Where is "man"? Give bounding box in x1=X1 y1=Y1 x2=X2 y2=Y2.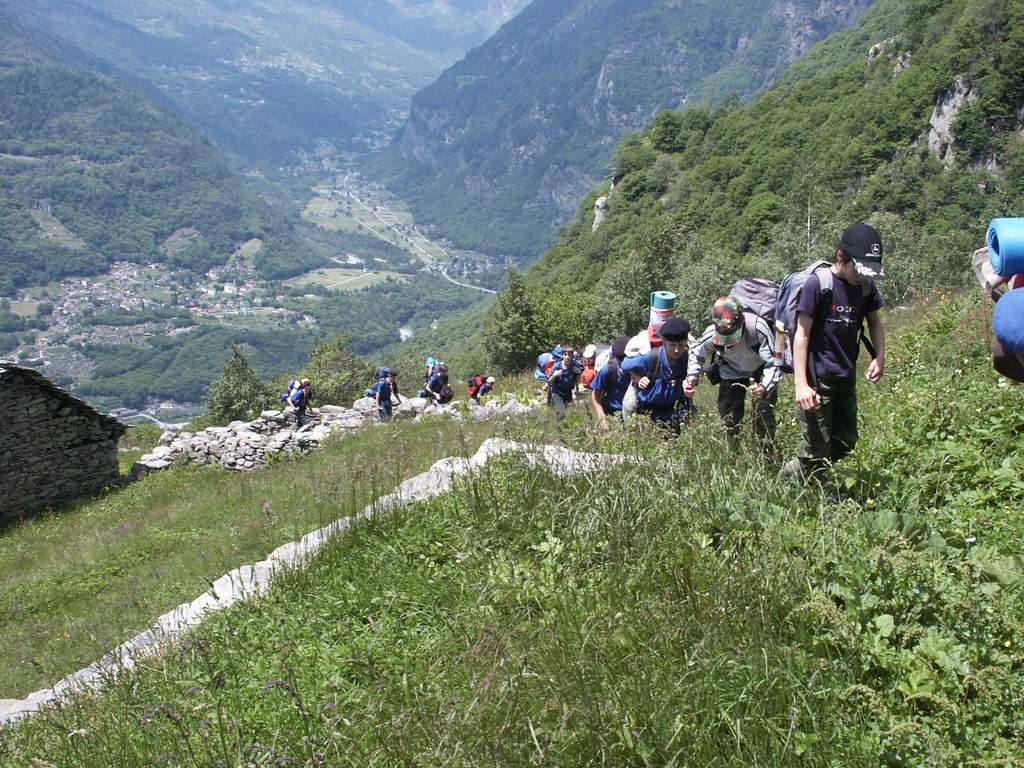
x1=621 y1=324 x2=687 y2=425.
